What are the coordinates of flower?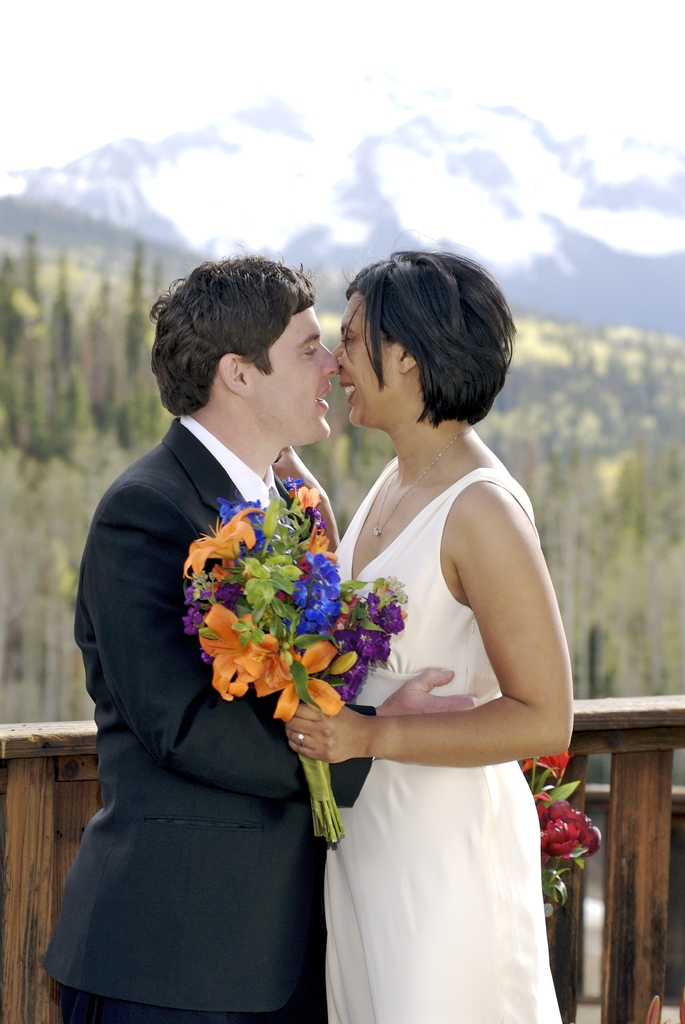
pyautogui.locateOnScreen(335, 589, 411, 685).
